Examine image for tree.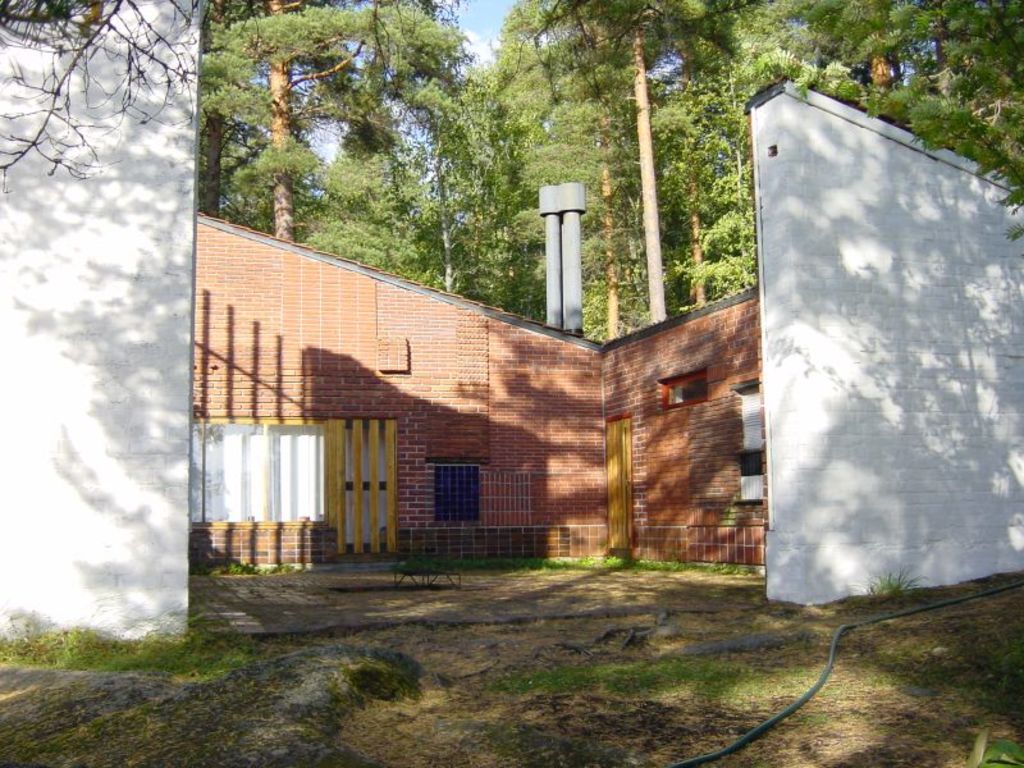
Examination result: [x1=297, y1=1, x2=548, y2=324].
